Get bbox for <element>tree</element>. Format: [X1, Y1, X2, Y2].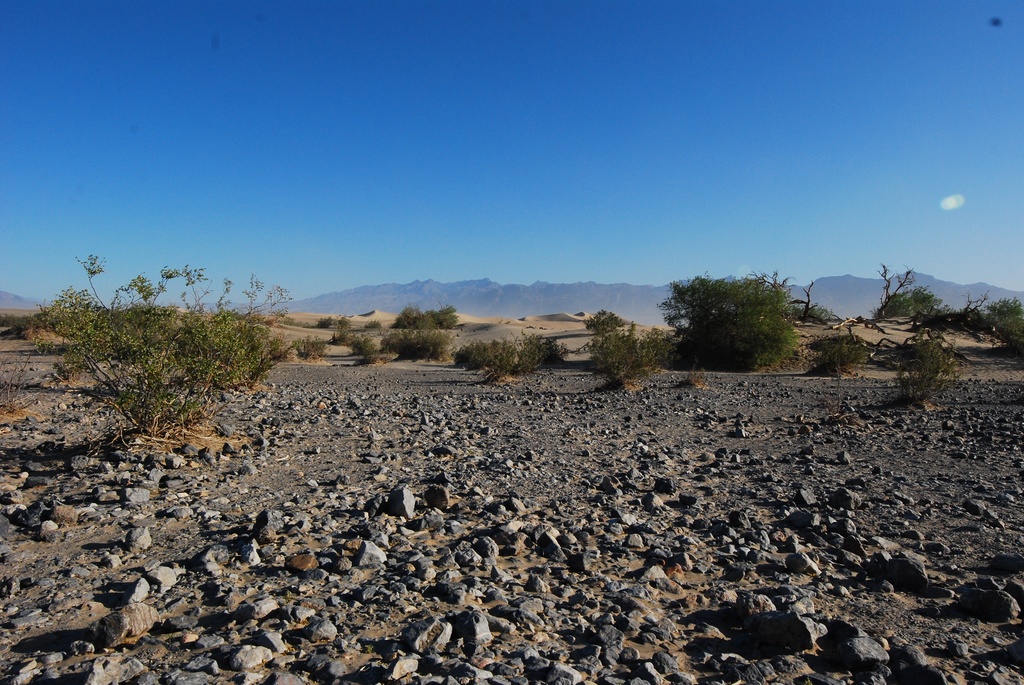
[925, 288, 992, 338].
